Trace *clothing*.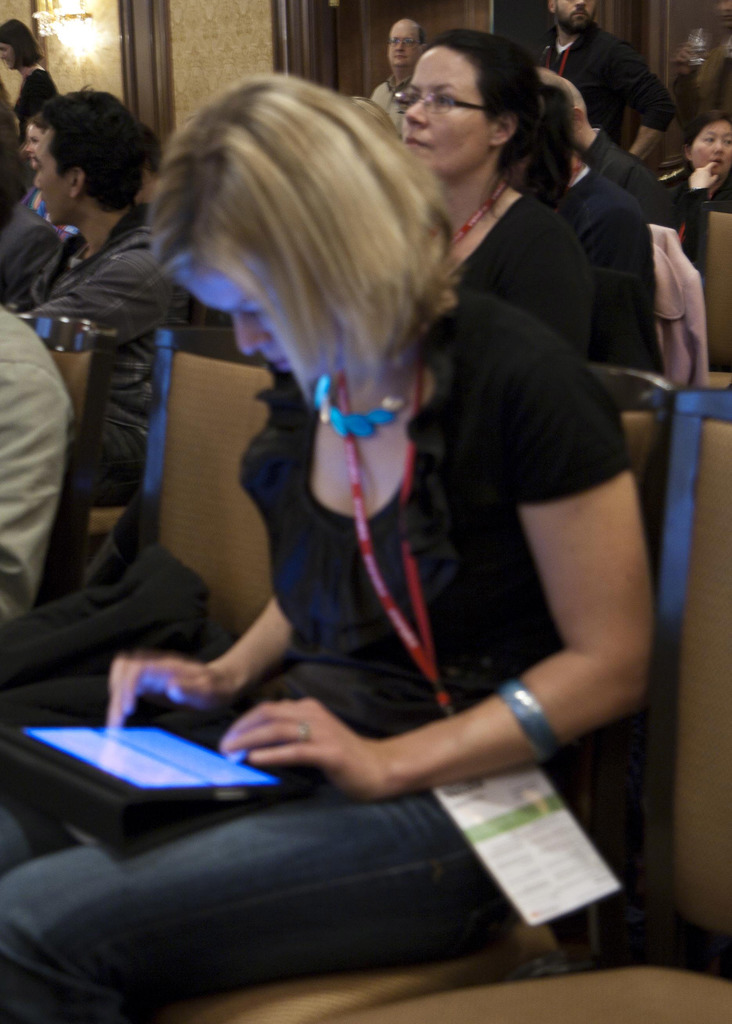
Traced to box(4, 313, 662, 1011).
